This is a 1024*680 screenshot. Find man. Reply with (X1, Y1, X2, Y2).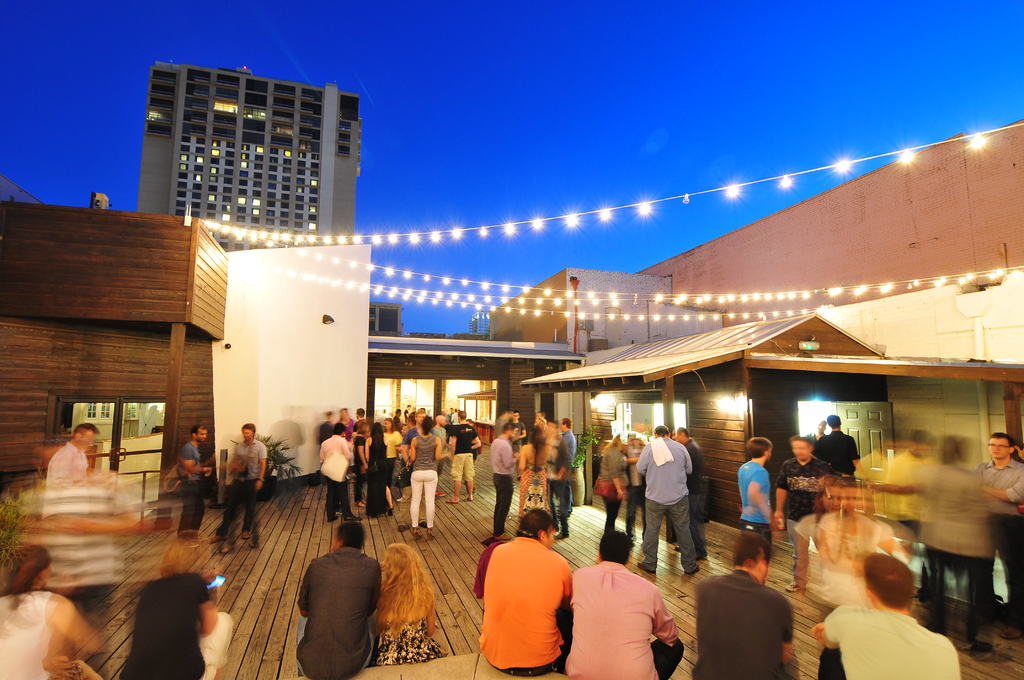
(735, 437, 790, 564).
